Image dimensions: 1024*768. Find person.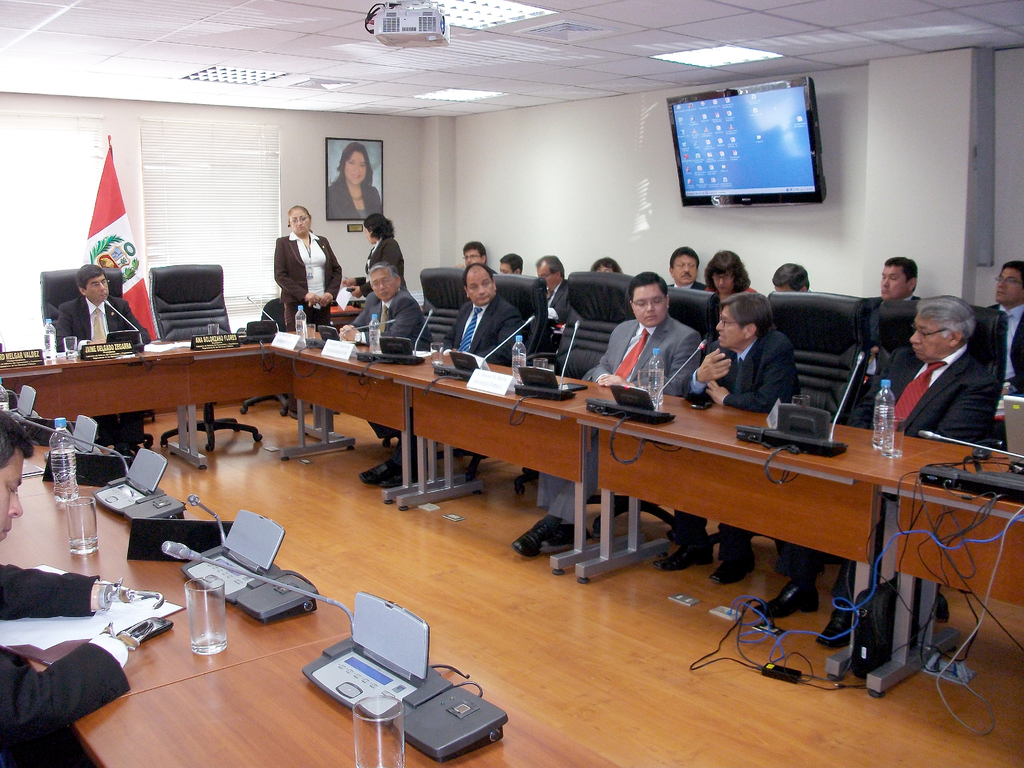
{"x1": 342, "y1": 258, "x2": 436, "y2": 443}.
